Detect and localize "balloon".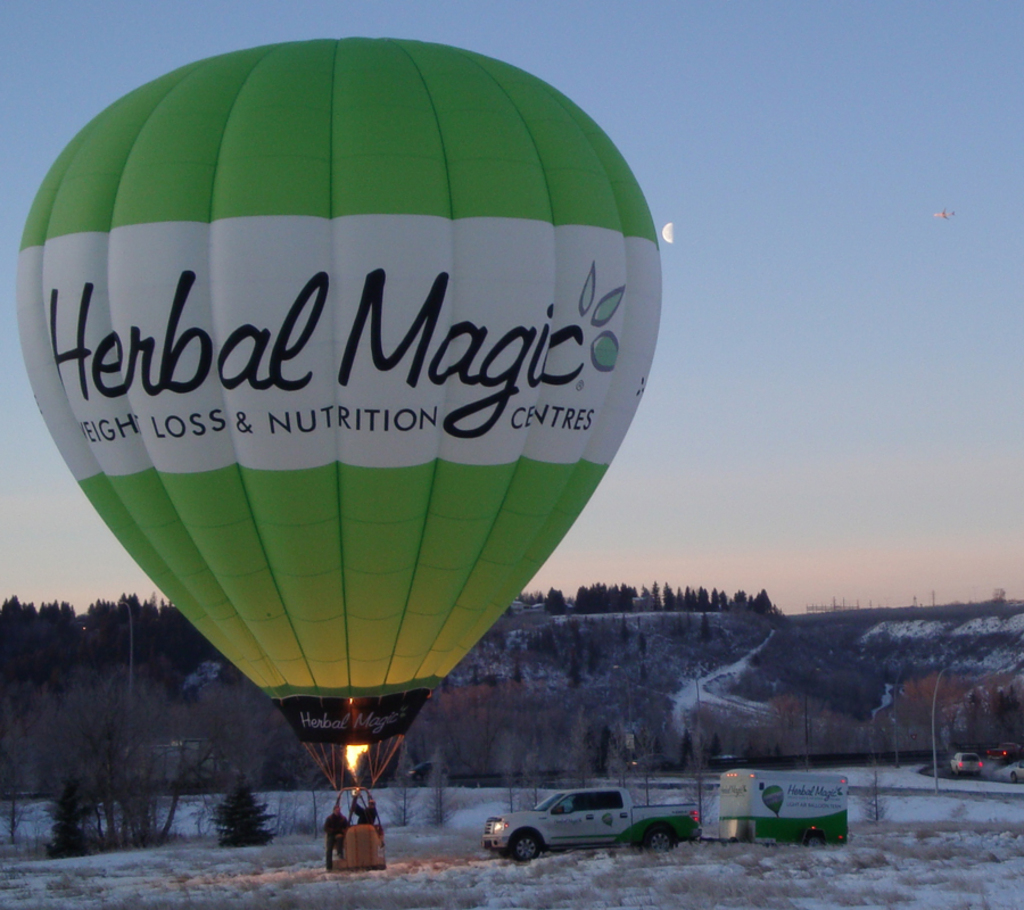
Localized at [13, 31, 662, 746].
